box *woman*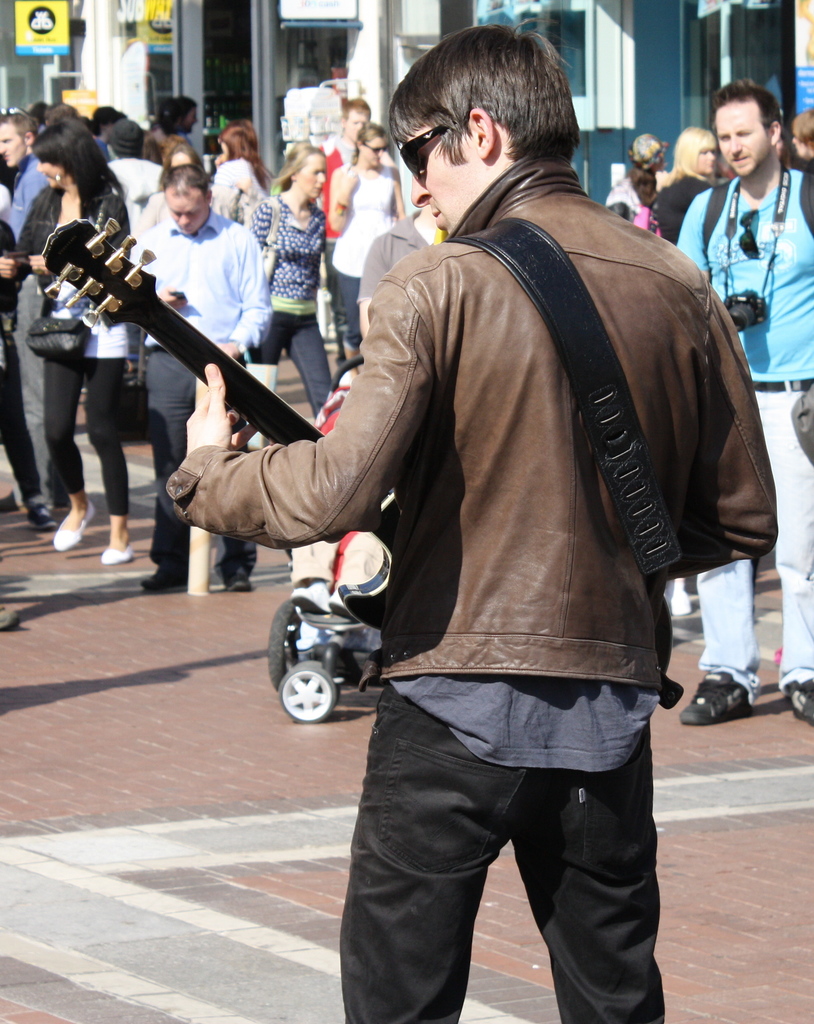
(x1=249, y1=147, x2=347, y2=419)
